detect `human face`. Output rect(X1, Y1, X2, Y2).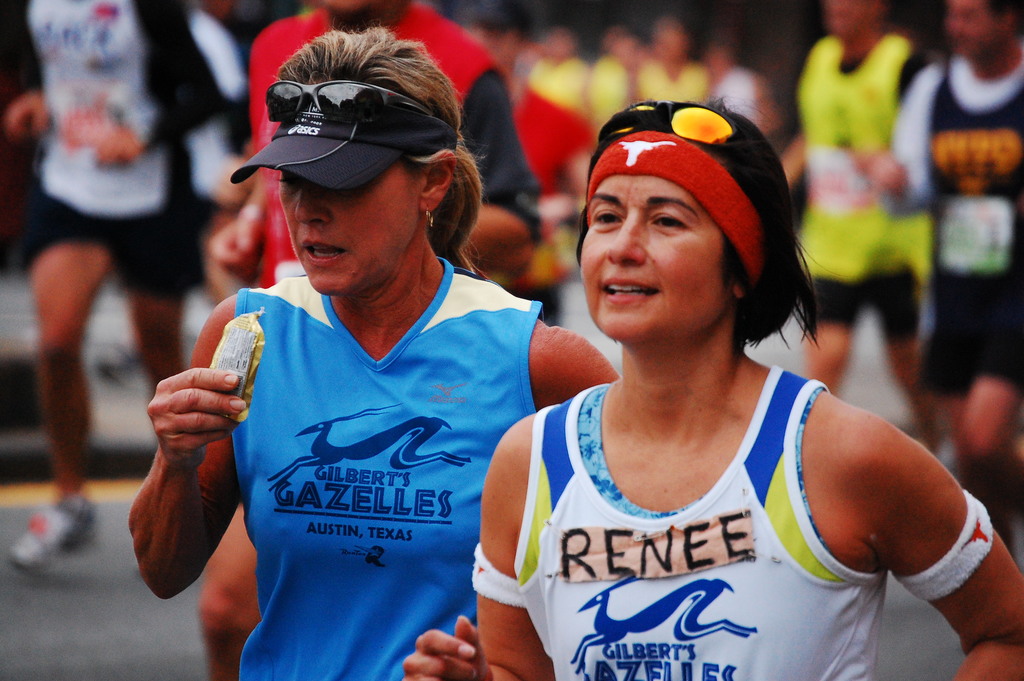
rect(580, 176, 733, 342).
